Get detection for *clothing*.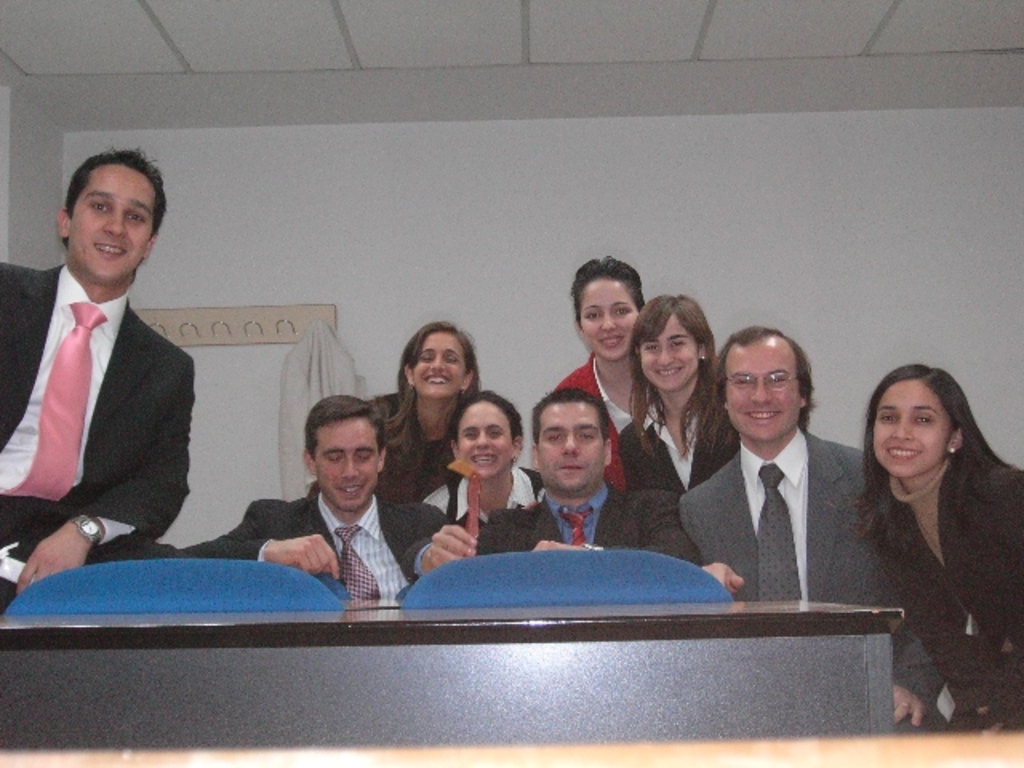
Detection: {"x1": 357, "y1": 389, "x2": 461, "y2": 506}.
